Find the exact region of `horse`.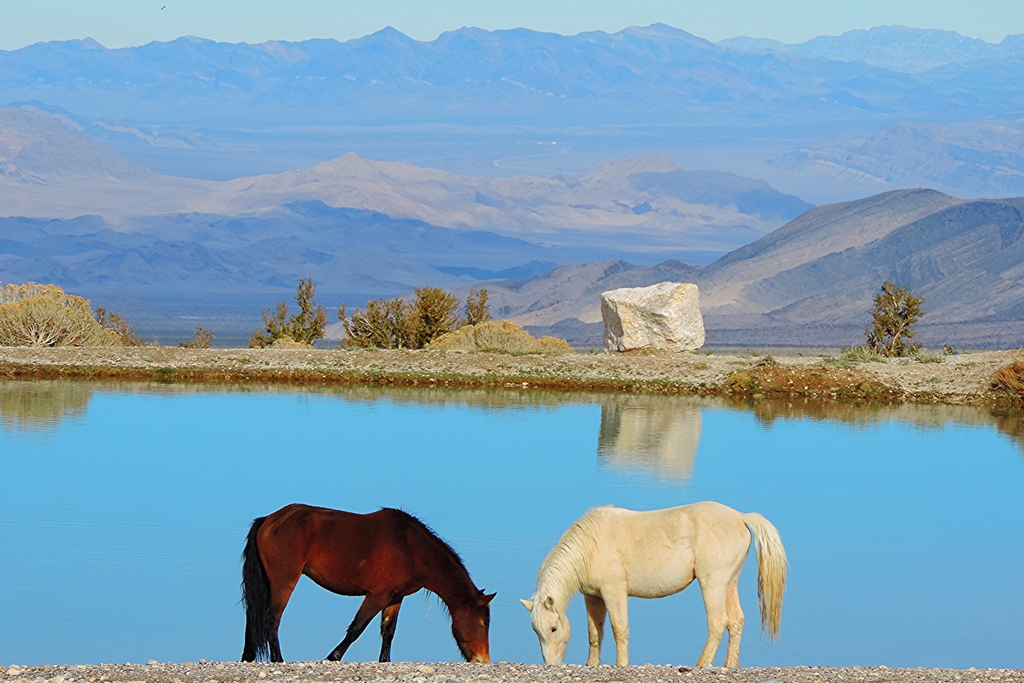
Exact region: <region>239, 502, 496, 667</region>.
